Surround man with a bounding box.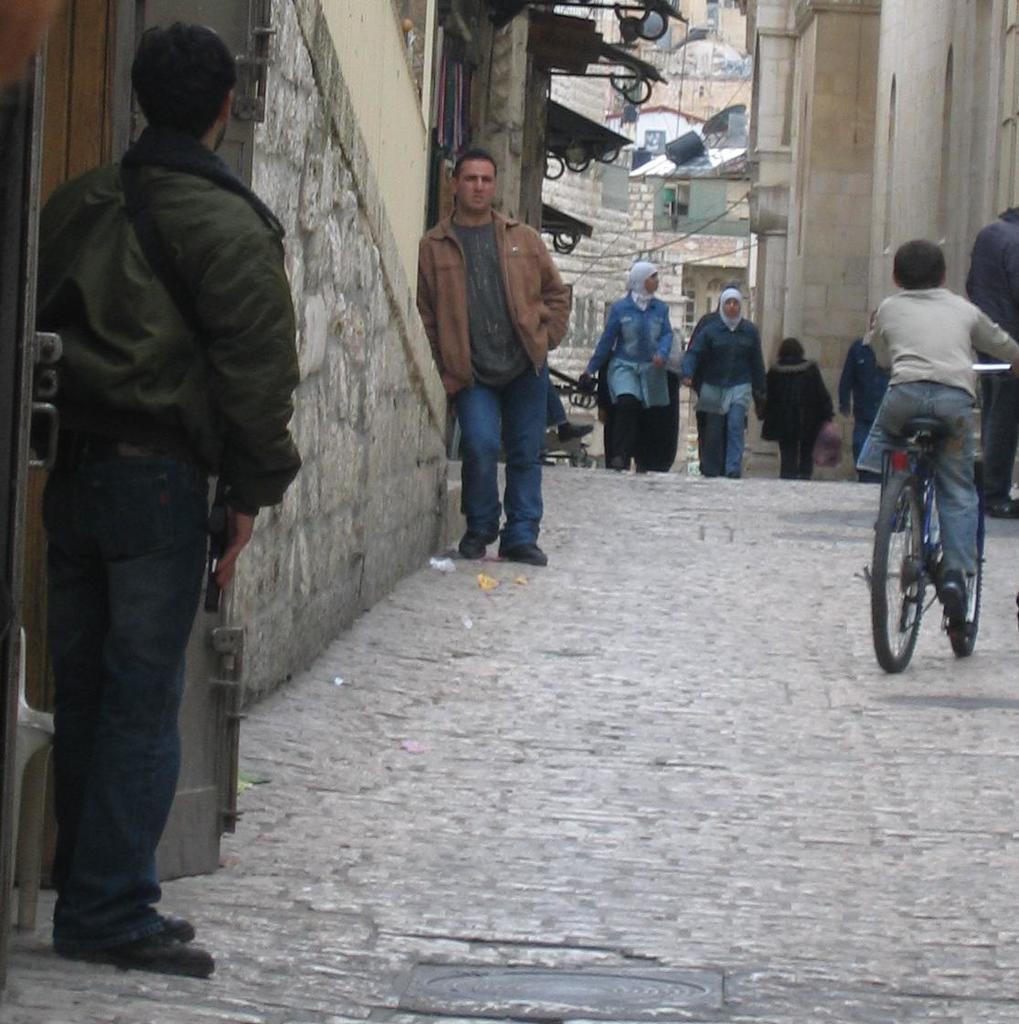
[left=967, top=208, right=1018, bottom=520].
